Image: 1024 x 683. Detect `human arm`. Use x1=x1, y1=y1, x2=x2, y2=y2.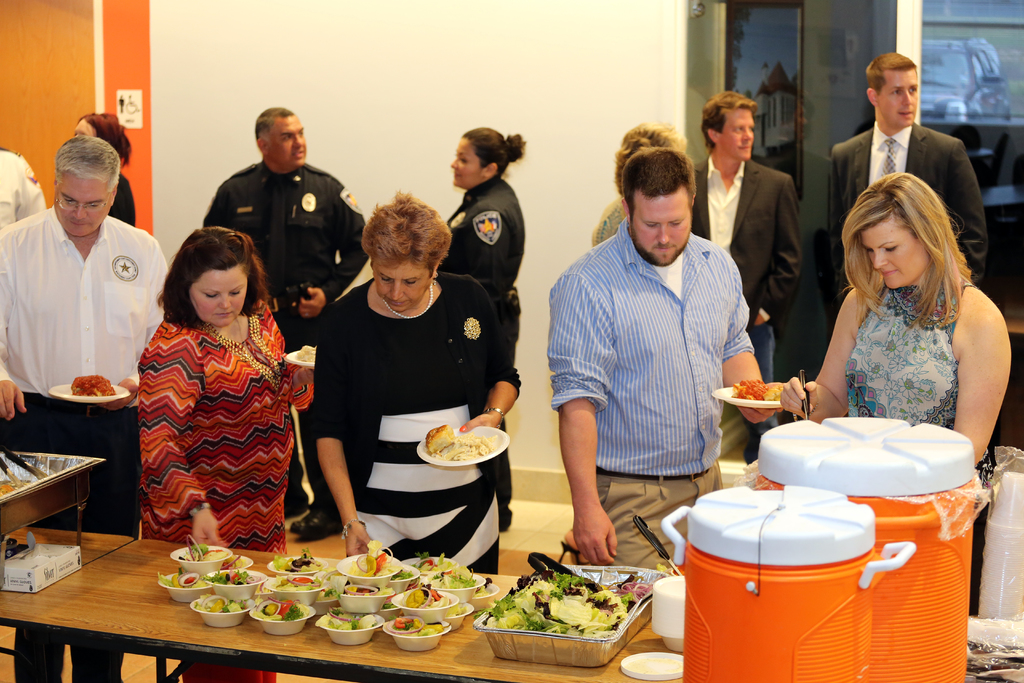
x1=463, y1=277, x2=522, y2=431.
